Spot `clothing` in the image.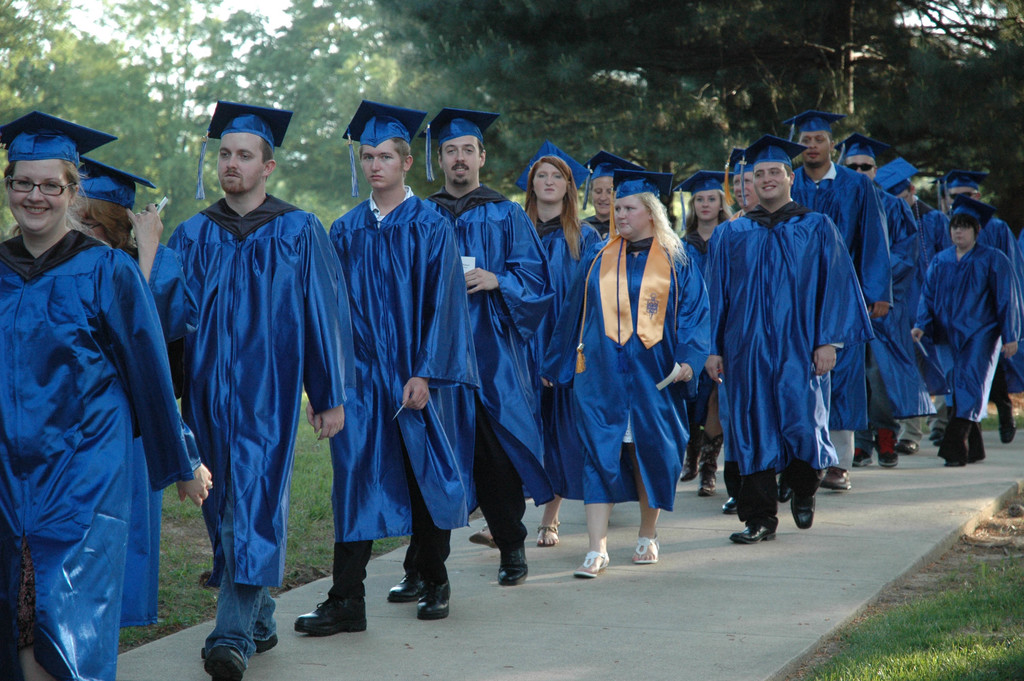
`clothing` found at [left=948, top=167, right=989, bottom=192].
